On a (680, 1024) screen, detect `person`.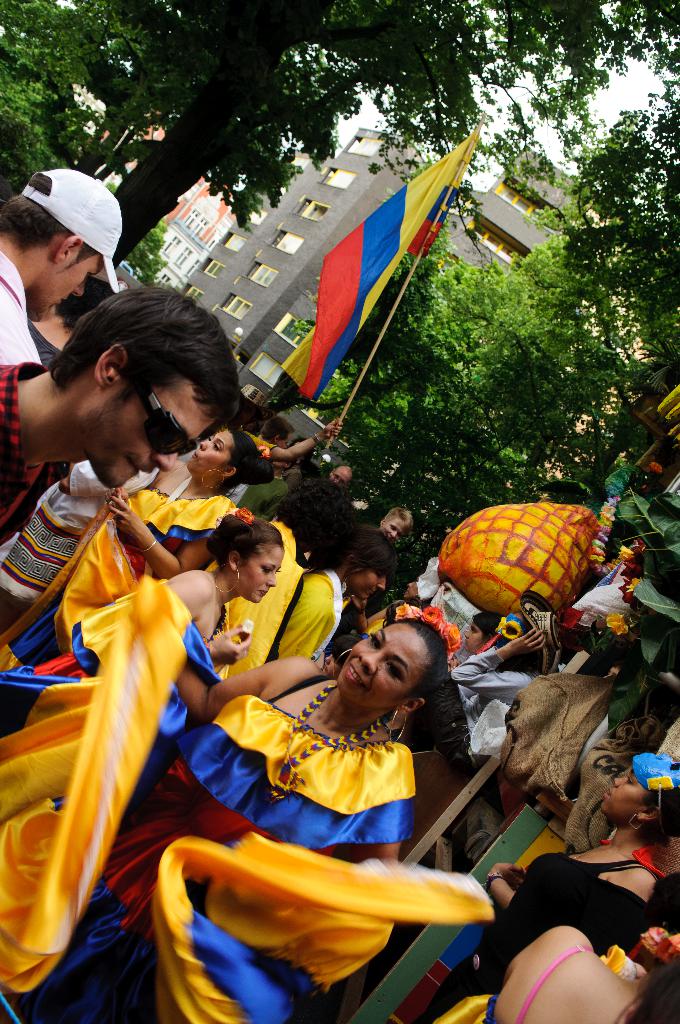
pyautogui.locateOnScreen(0, 429, 278, 671).
